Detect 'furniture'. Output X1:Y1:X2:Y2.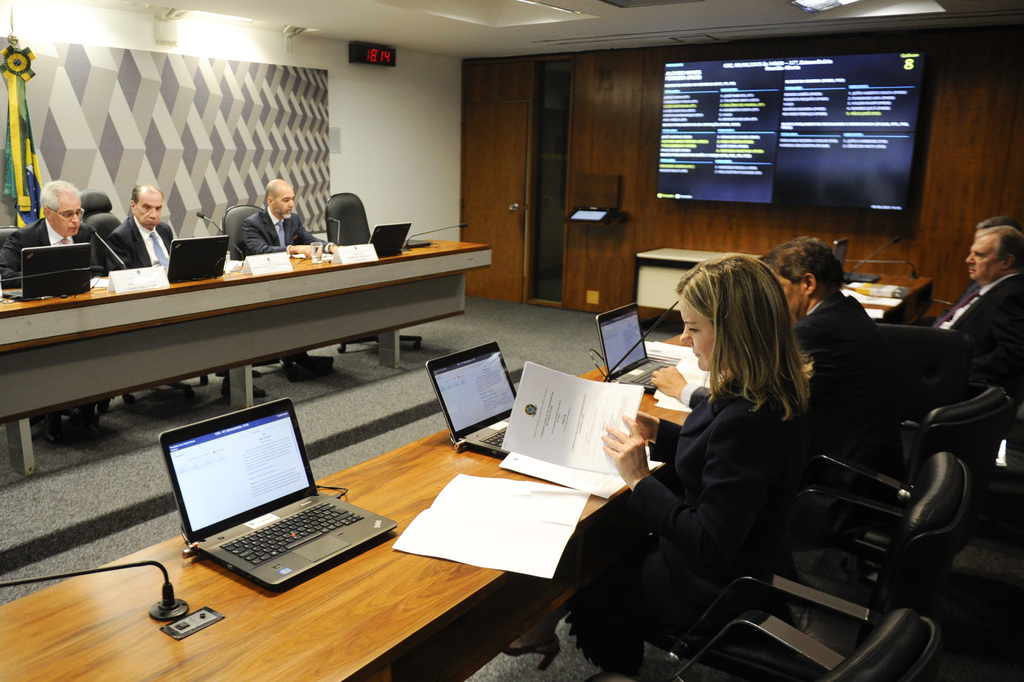
632:245:766:330.
